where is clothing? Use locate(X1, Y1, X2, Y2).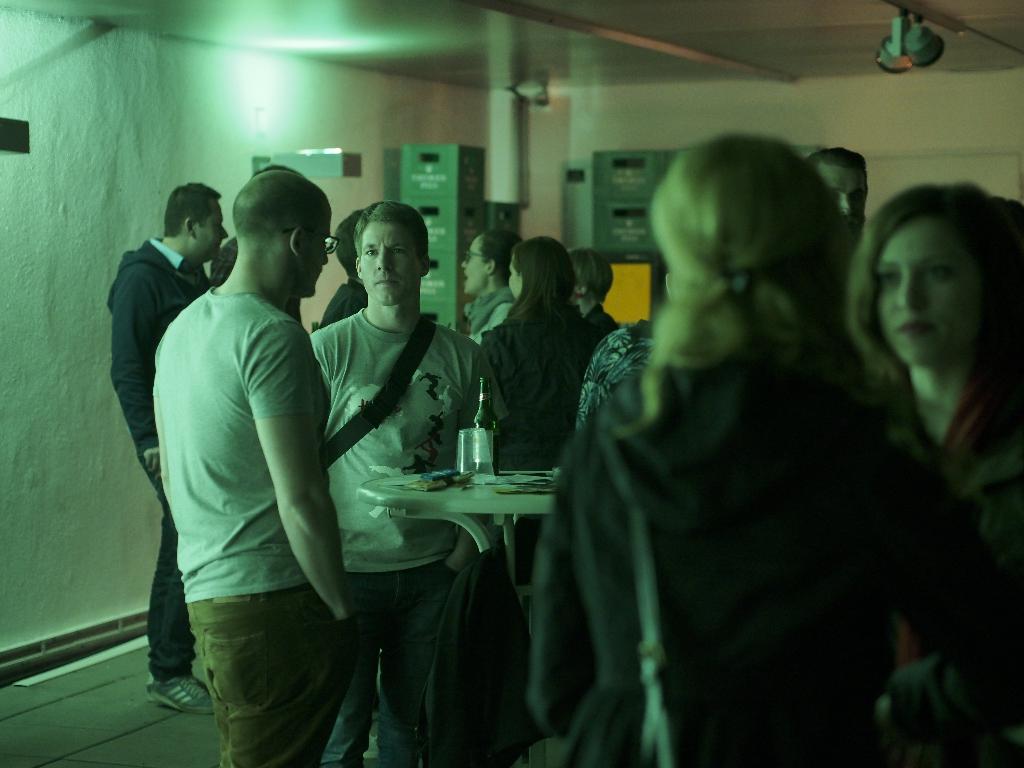
locate(154, 291, 330, 767).
